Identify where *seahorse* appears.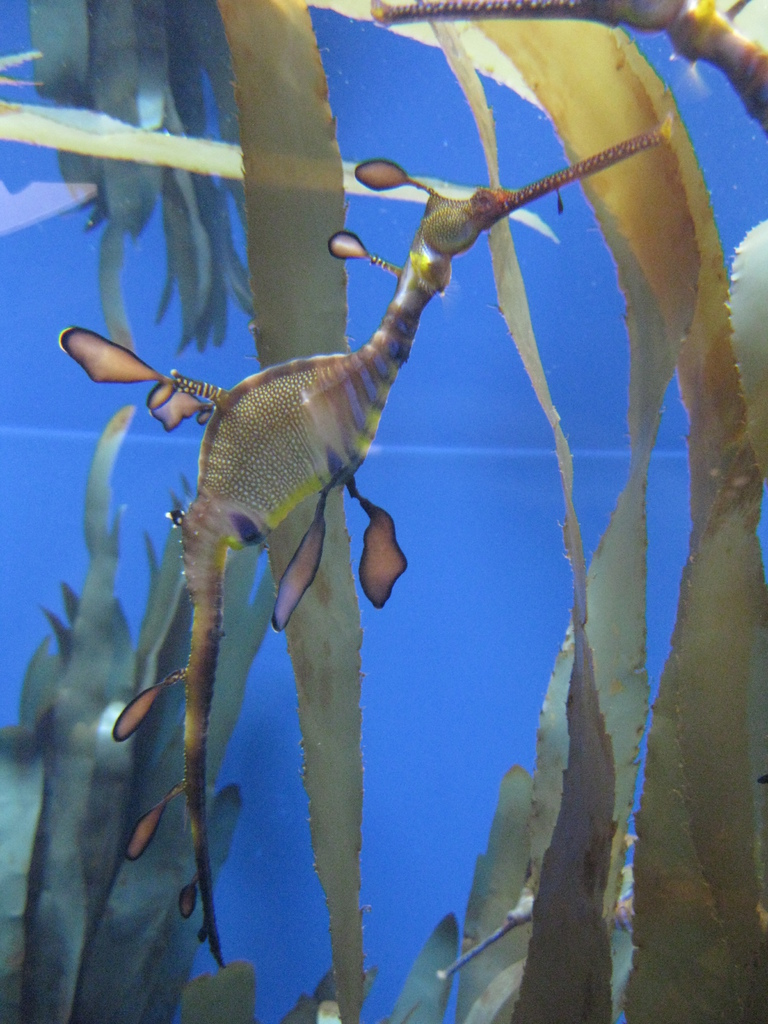
Appears at box=[53, 132, 671, 974].
